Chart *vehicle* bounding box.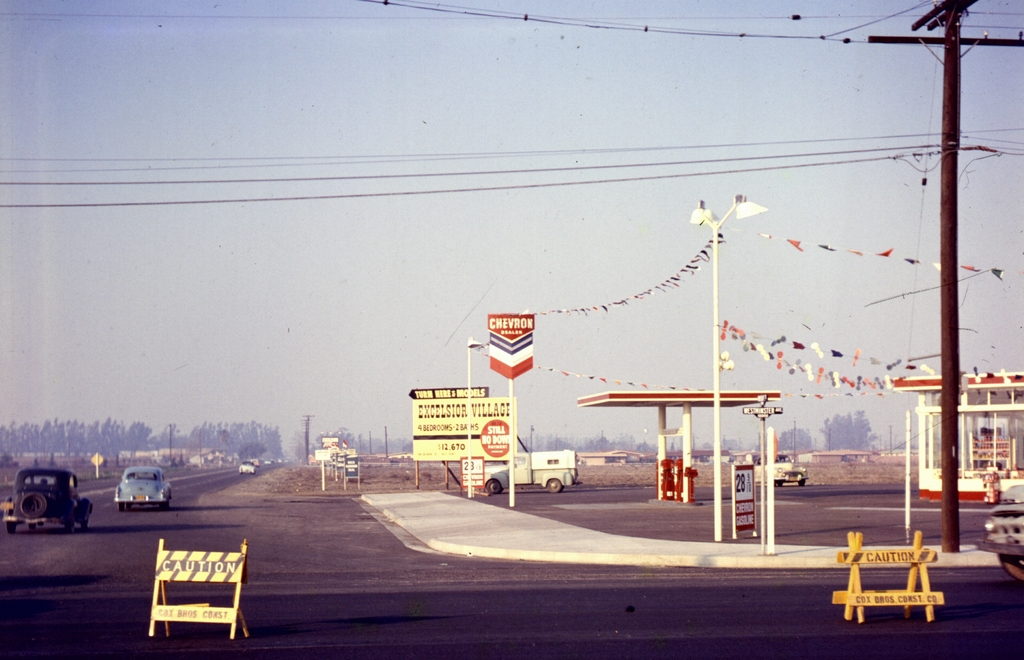
Charted: BBox(484, 451, 579, 495).
